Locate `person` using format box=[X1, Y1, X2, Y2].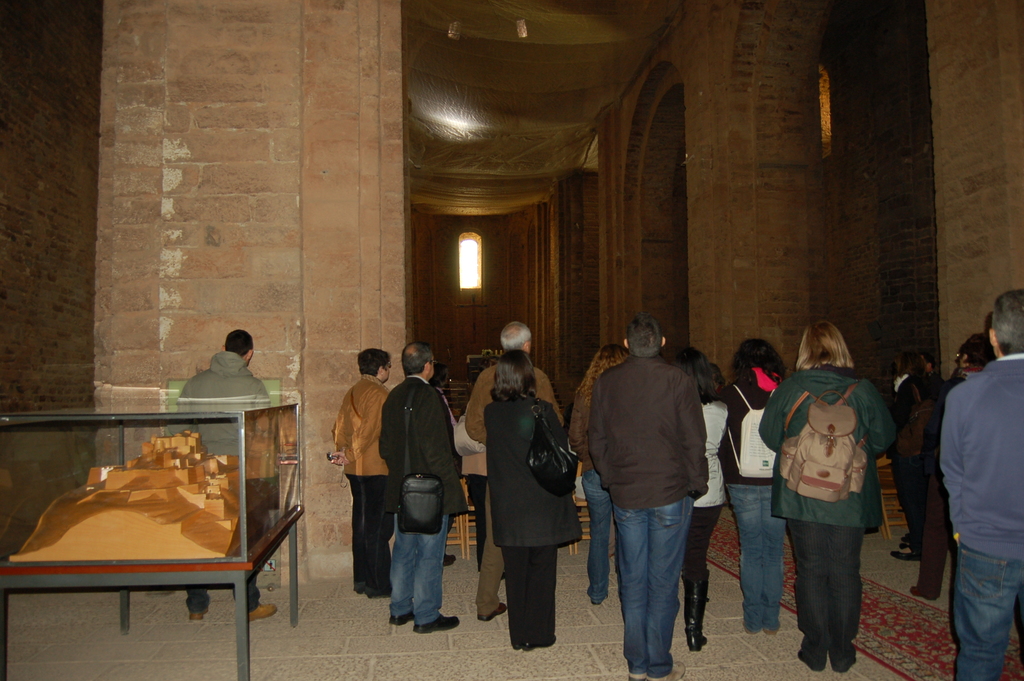
box=[479, 333, 580, 654].
